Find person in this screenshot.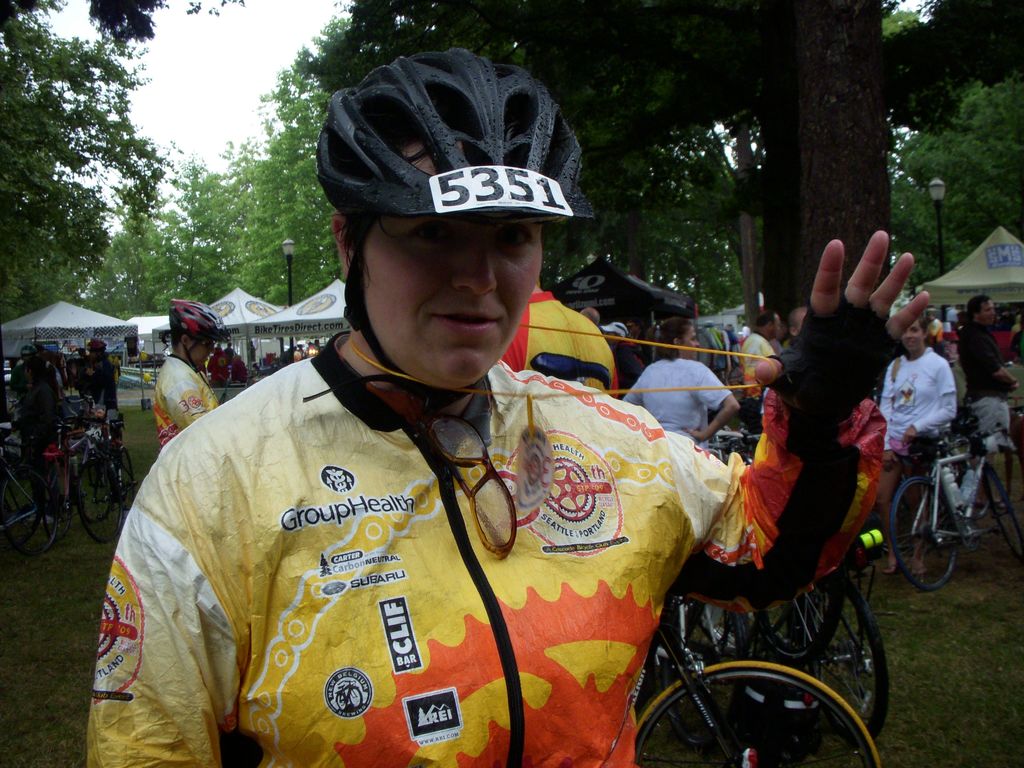
The bounding box for person is region(957, 291, 1005, 509).
